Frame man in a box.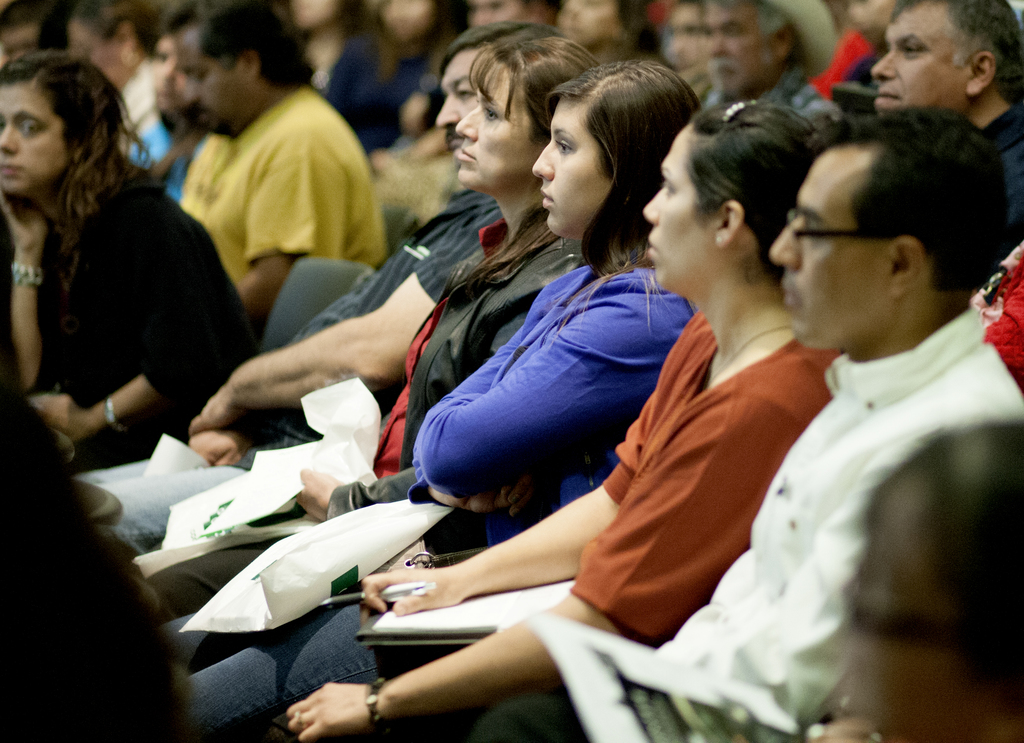
[x1=675, y1=0, x2=845, y2=154].
